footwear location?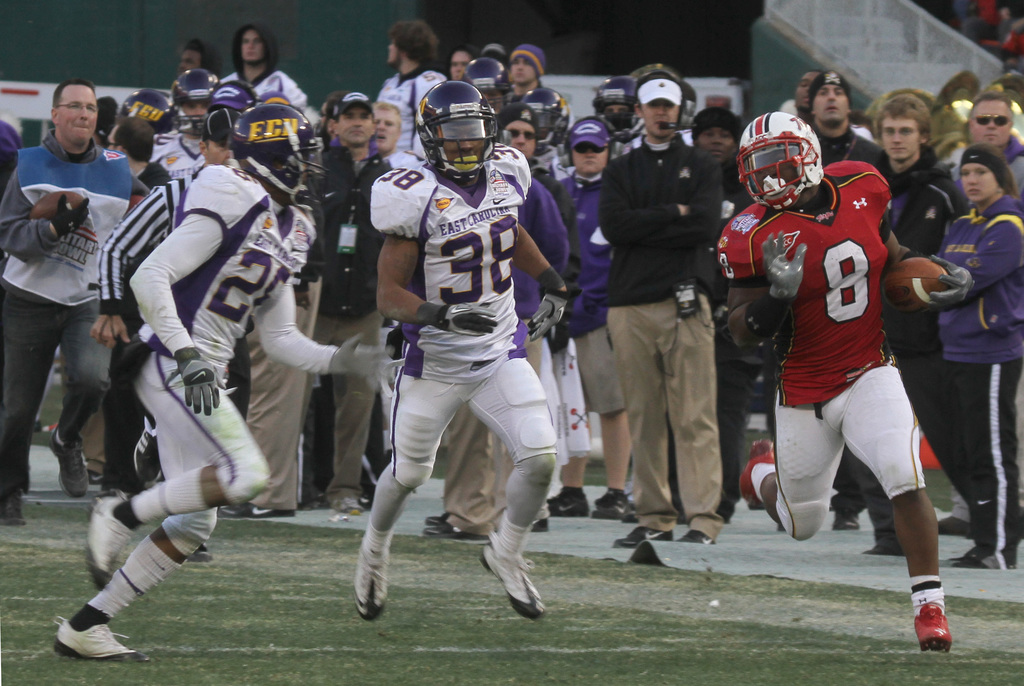
crop(522, 518, 556, 536)
